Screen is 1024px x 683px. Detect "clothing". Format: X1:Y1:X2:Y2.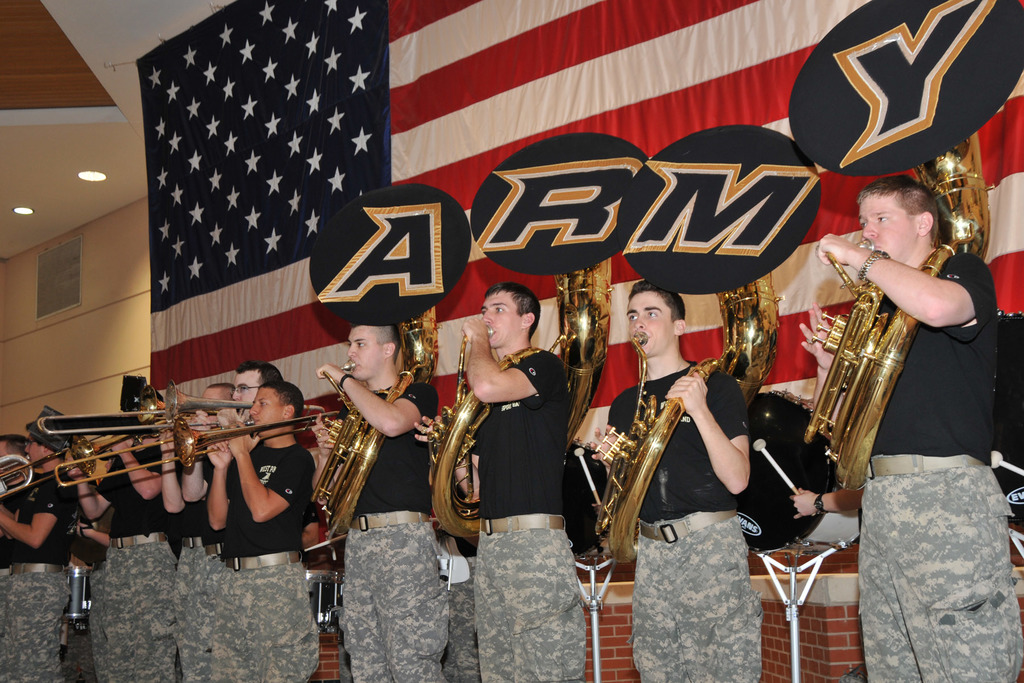
173:498:223:682.
